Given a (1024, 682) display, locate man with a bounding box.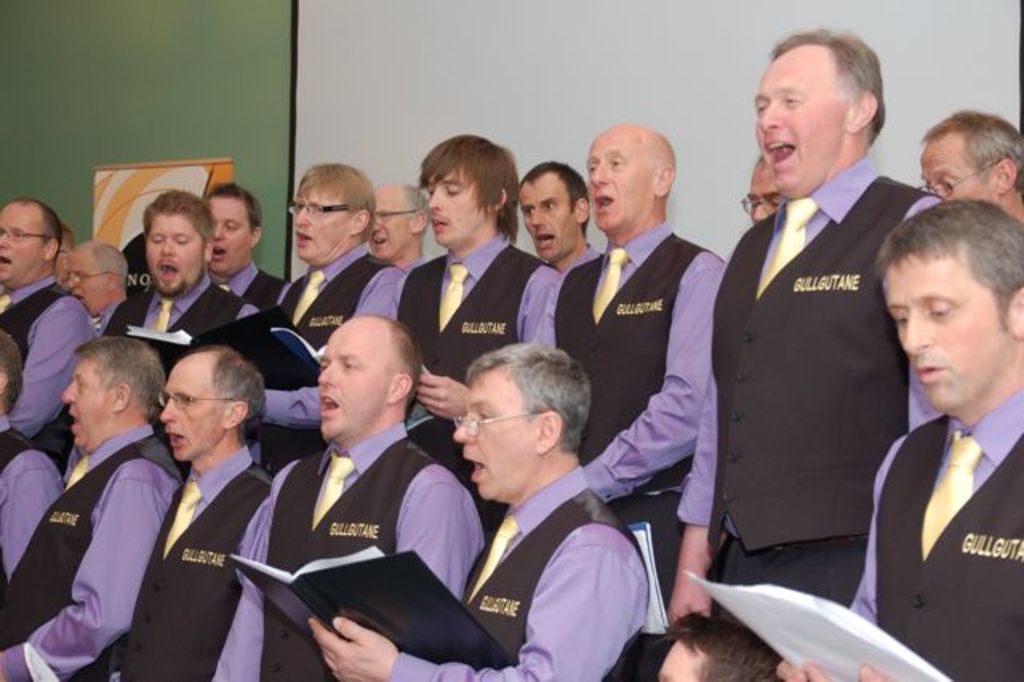
Located: select_region(390, 131, 568, 482).
